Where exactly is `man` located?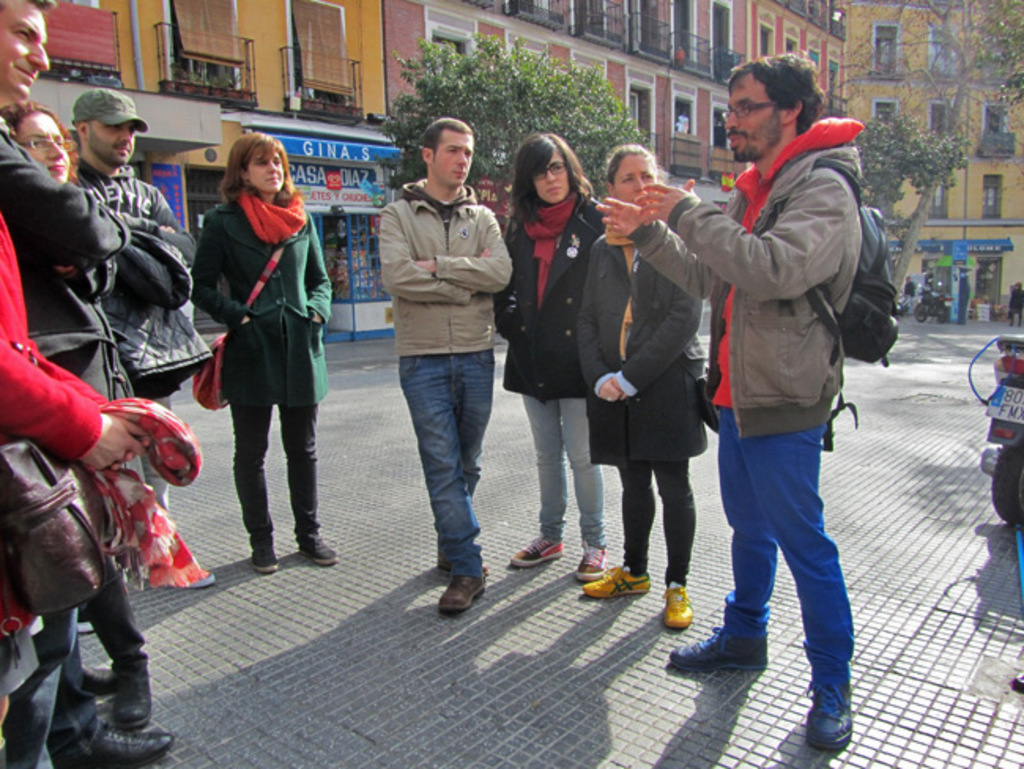
Its bounding box is 0:0:131:407.
